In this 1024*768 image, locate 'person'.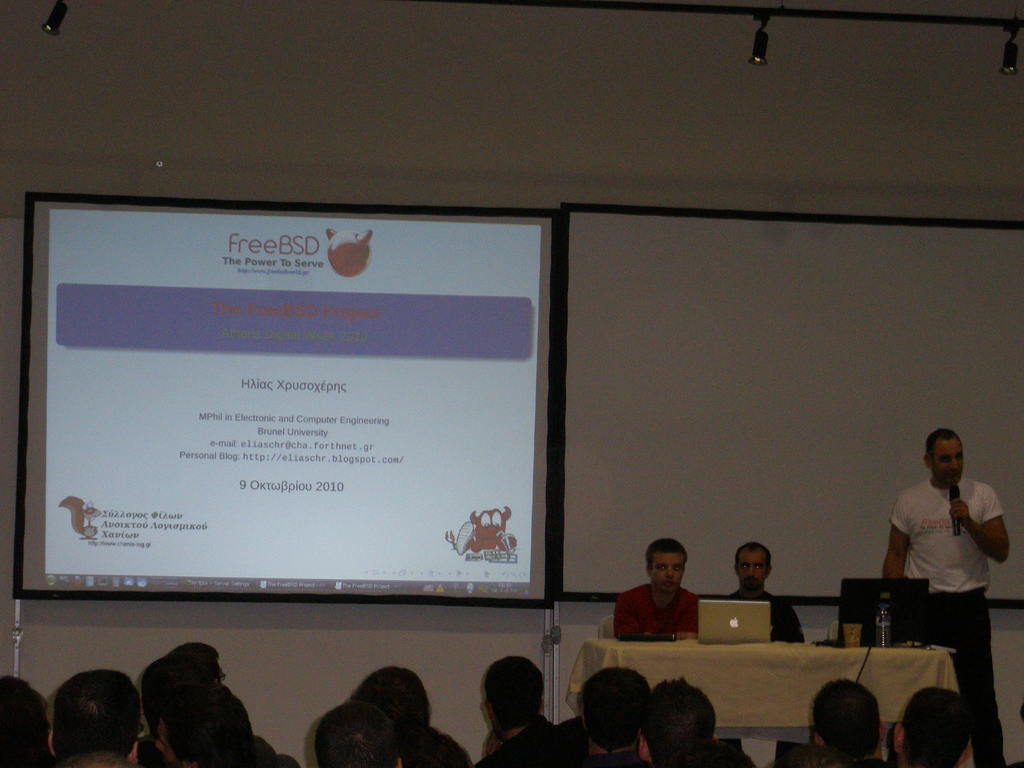
Bounding box: region(723, 538, 812, 646).
